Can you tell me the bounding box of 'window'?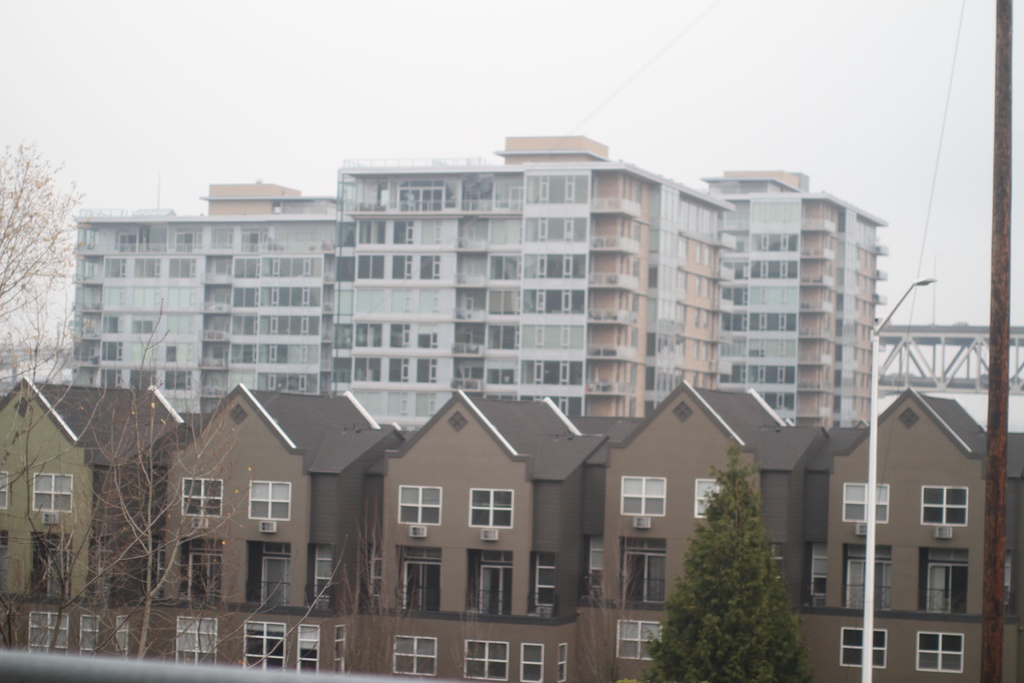
233/285/259/309.
